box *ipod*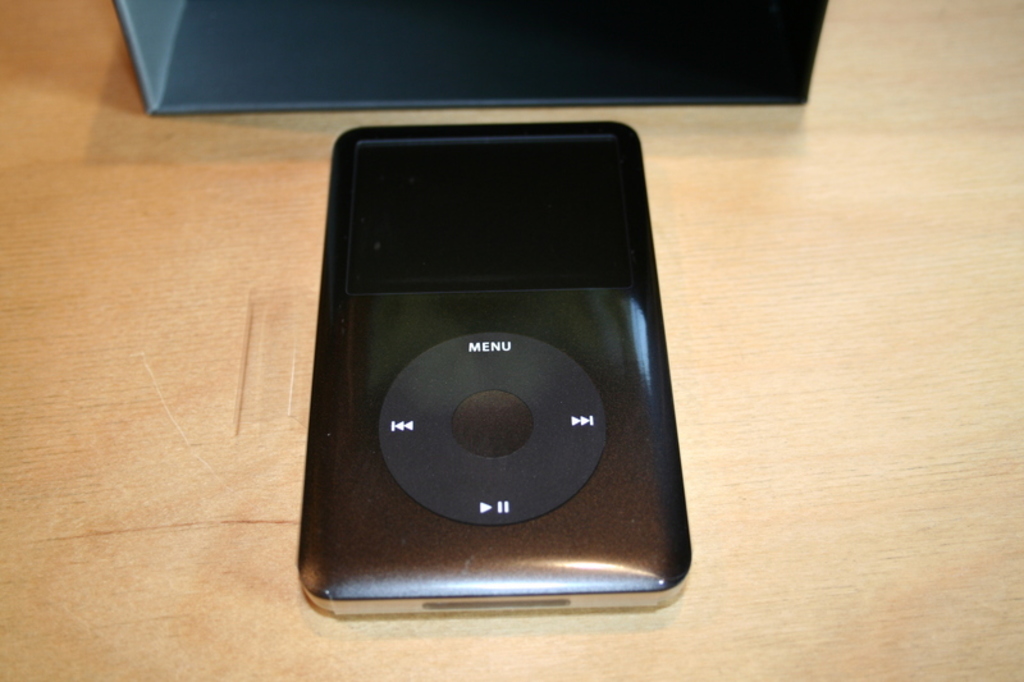
(x1=293, y1=120, x2=687, y2=619)
